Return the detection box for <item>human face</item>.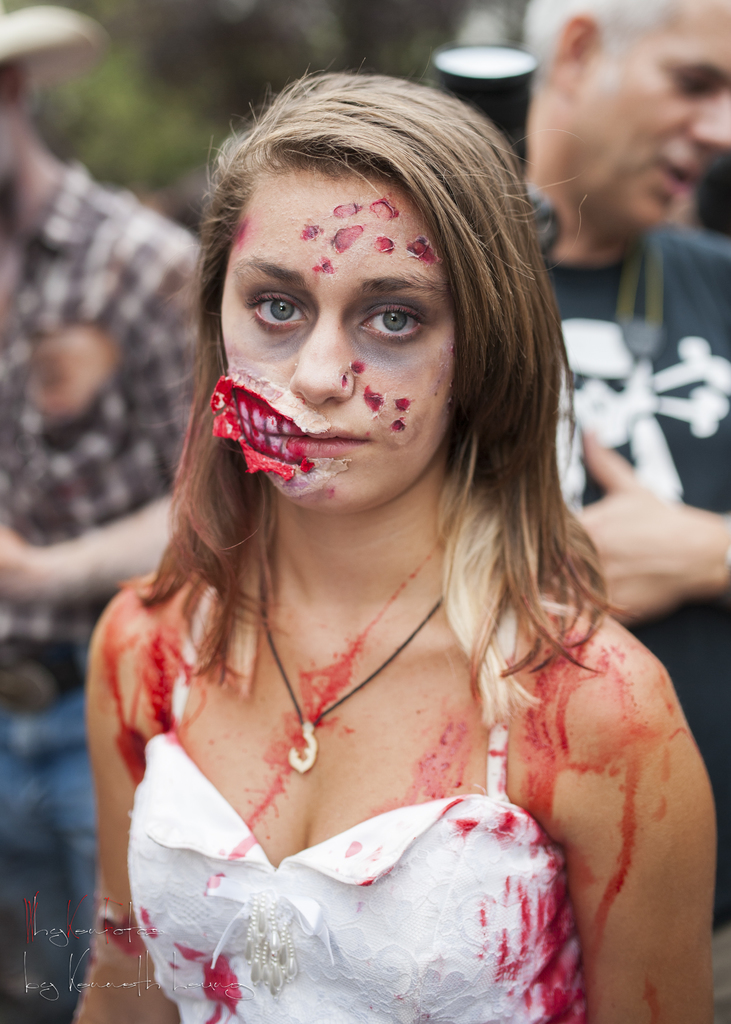
<region>0, 113, 19, 223</region>.
